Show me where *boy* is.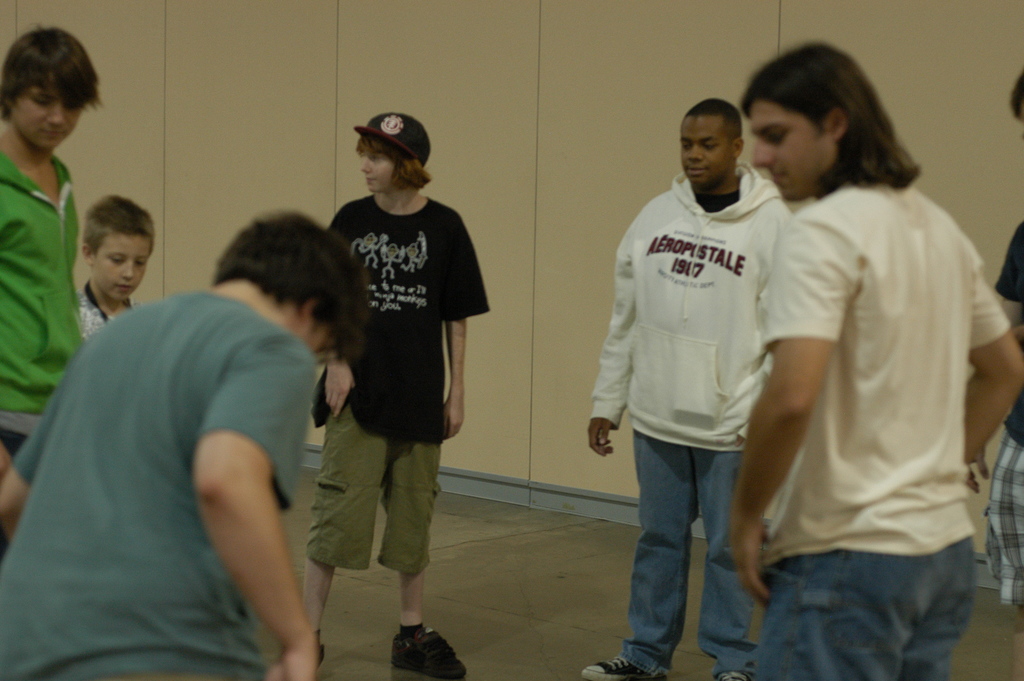
*boy* is at [0,209,367,680].
